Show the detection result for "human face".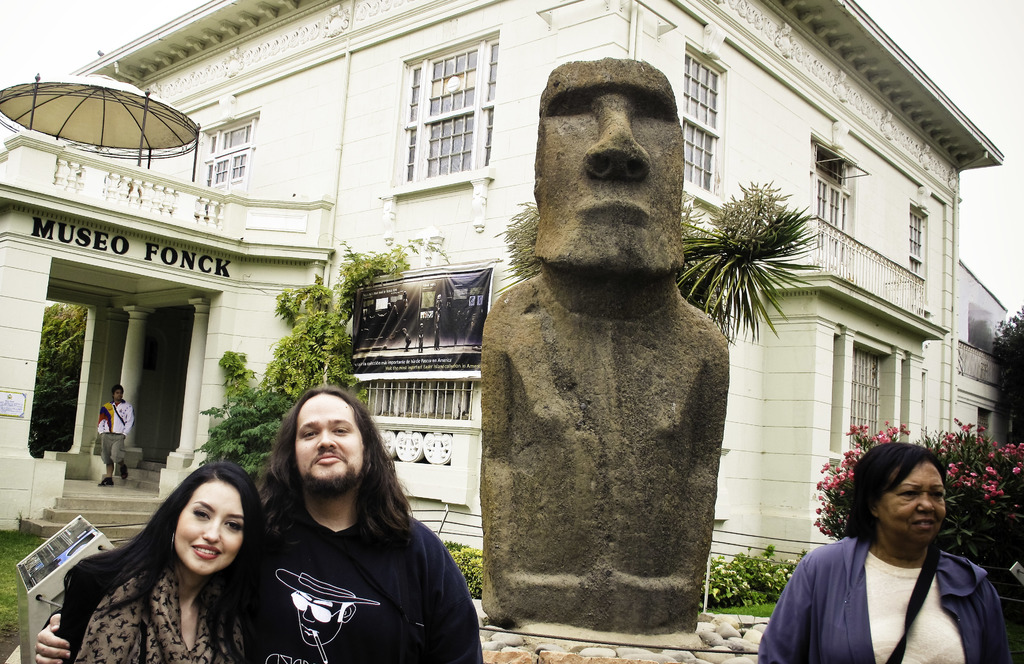
detection(112, 385, 124, 400).
